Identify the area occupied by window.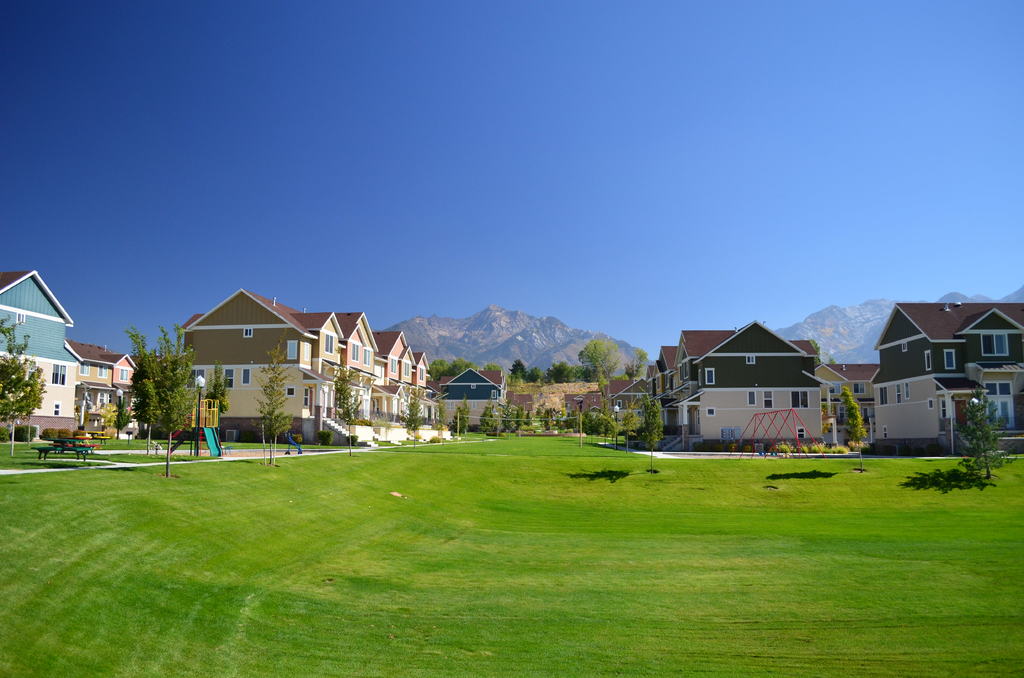
Area: box(286, 338, 295, 359).
